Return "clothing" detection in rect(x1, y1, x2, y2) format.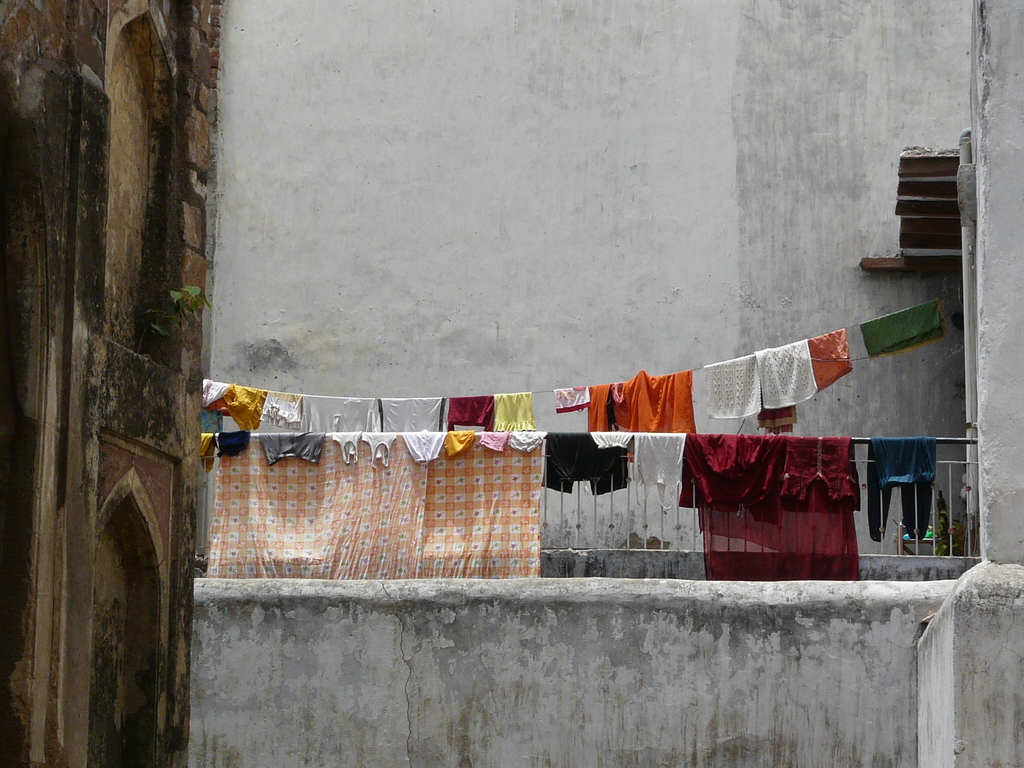
rect(445, 397, 491, 428).
